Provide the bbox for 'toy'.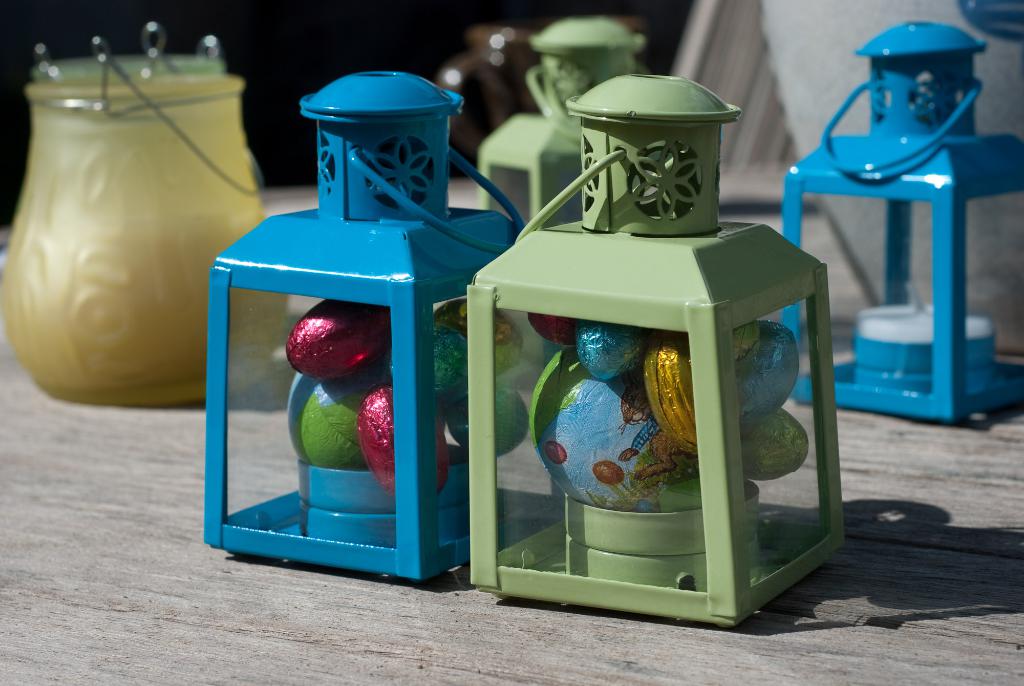
(780,20,1023,419).
